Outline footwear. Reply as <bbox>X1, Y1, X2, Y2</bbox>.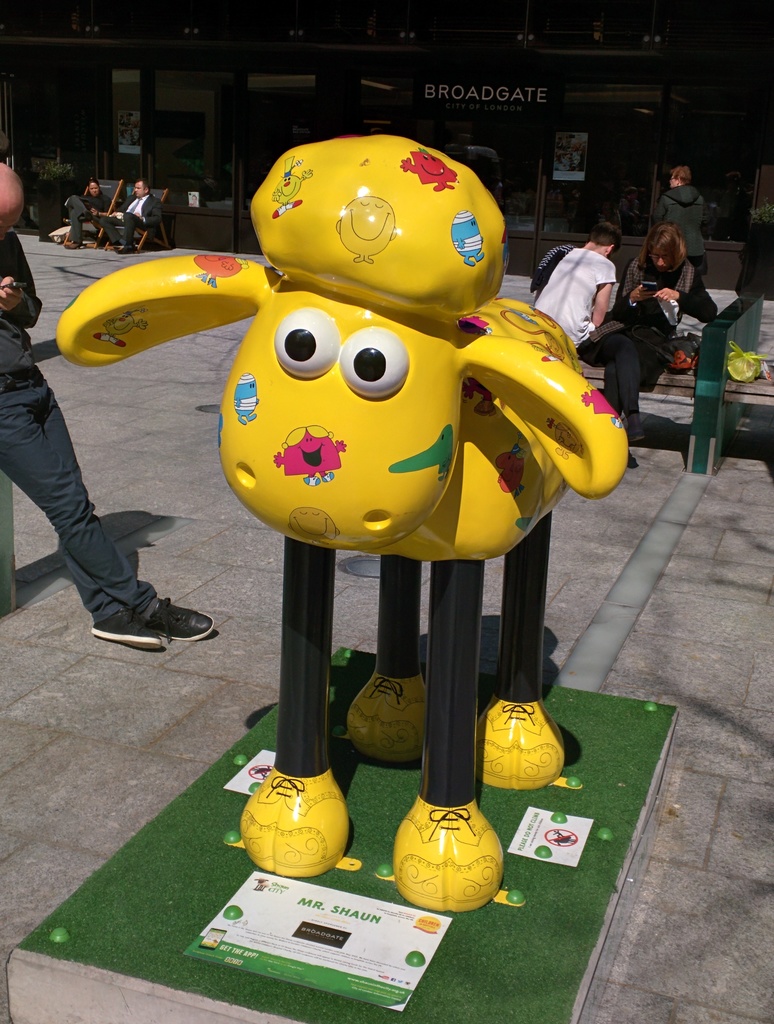
<bbox>63, 239, 83, 252</bbox>.
